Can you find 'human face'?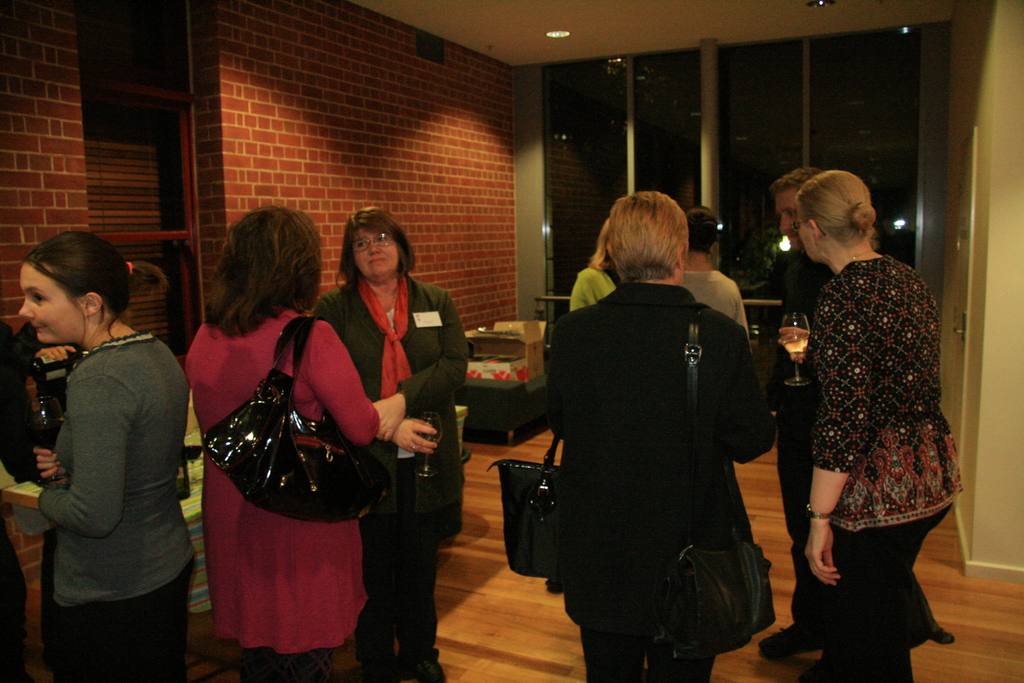
Yes, bounding box: {"x1": 20, "y1": 267, "x2": 83, "y2": 344}.
